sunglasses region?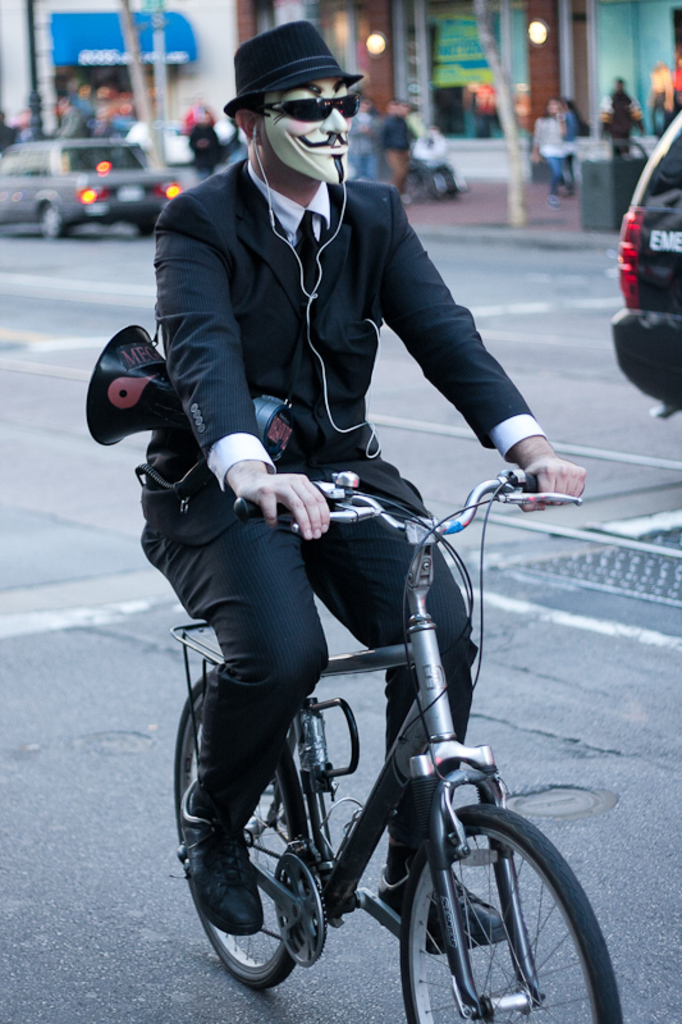
select_region(242, 95, 384, 131)
